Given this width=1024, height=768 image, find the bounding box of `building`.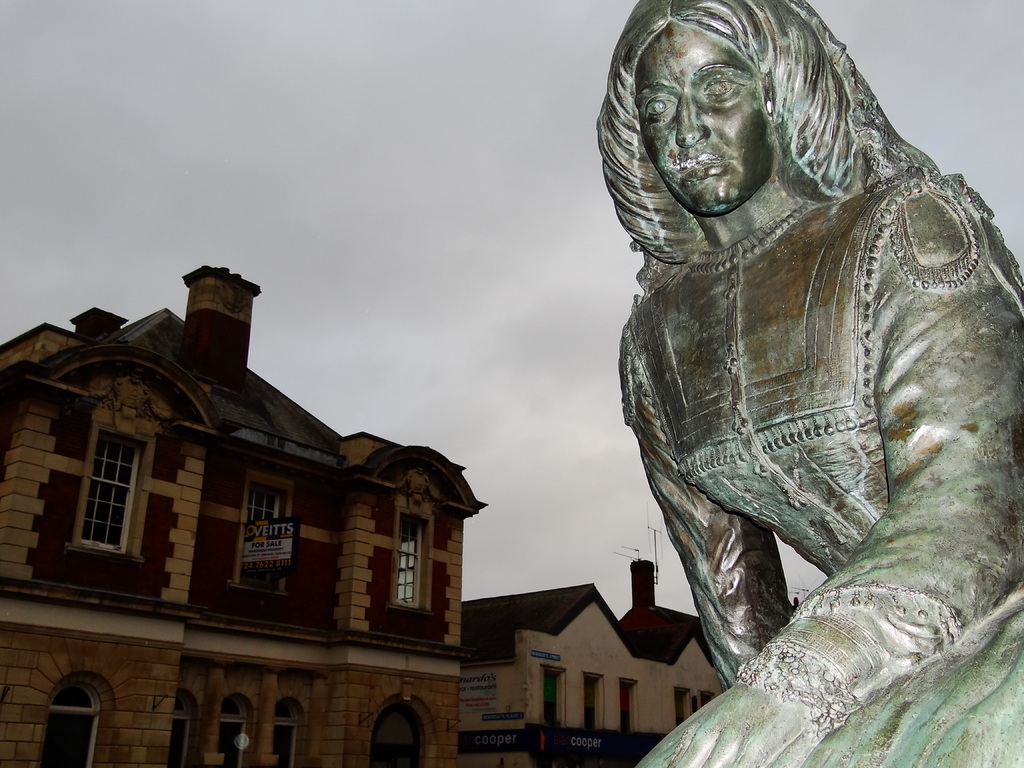
0, 262, 490, 767.
